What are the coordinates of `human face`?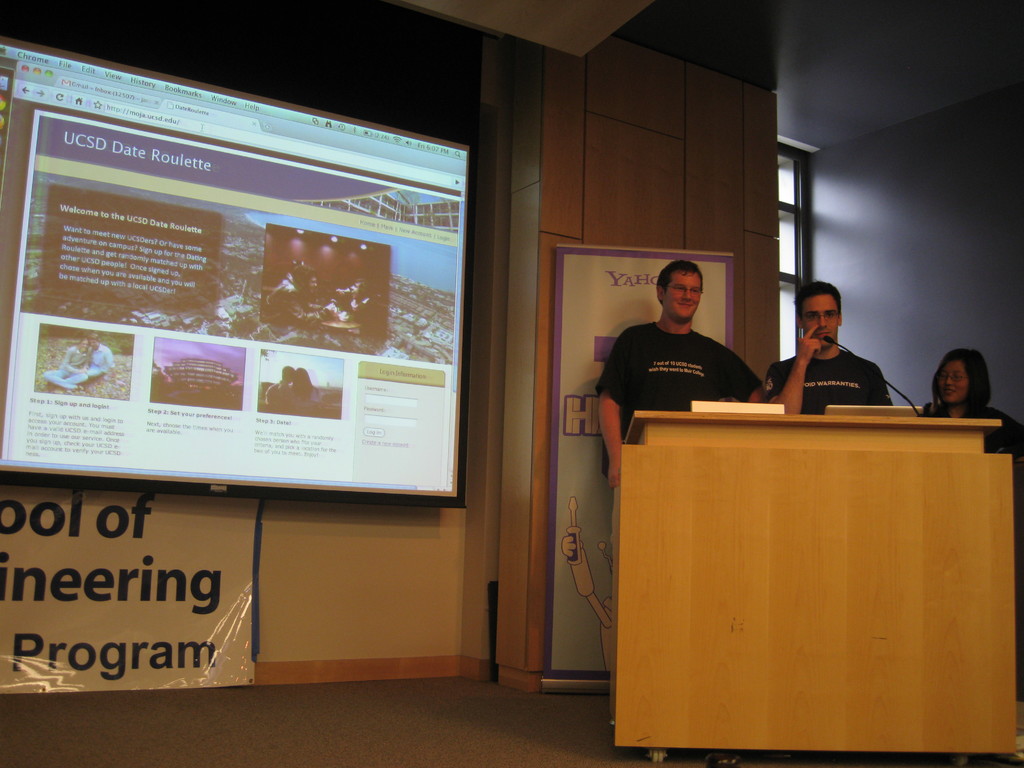
[668,266,701,321].
